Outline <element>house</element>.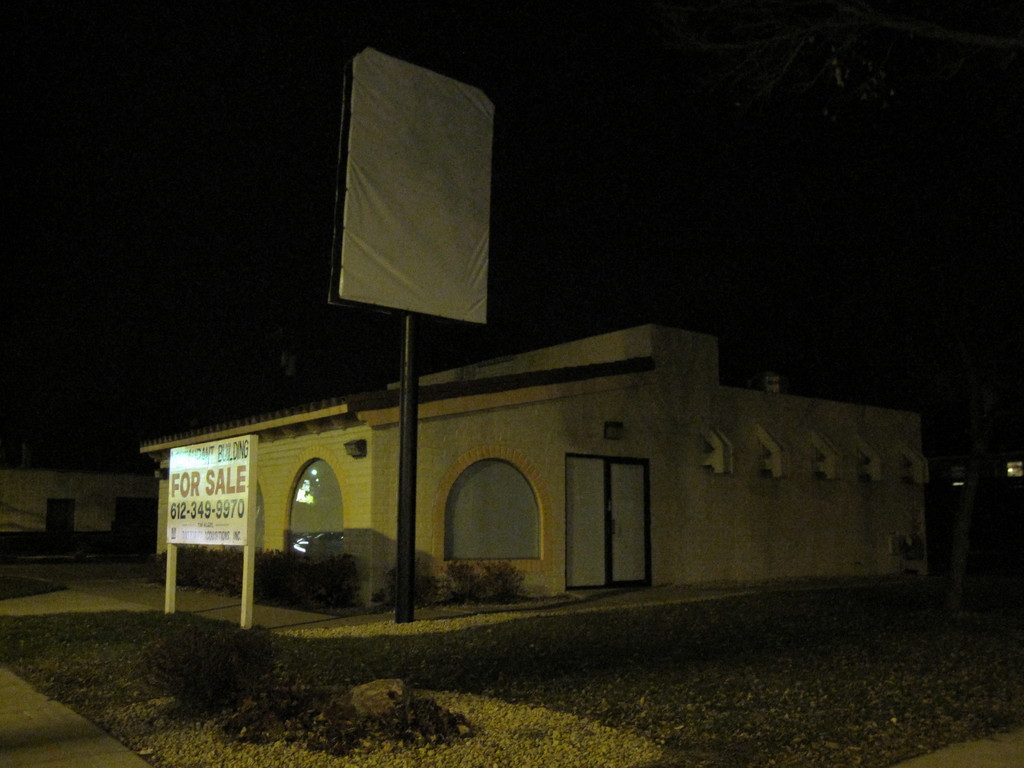
Outline: box=[0, 449, 121, 539].
